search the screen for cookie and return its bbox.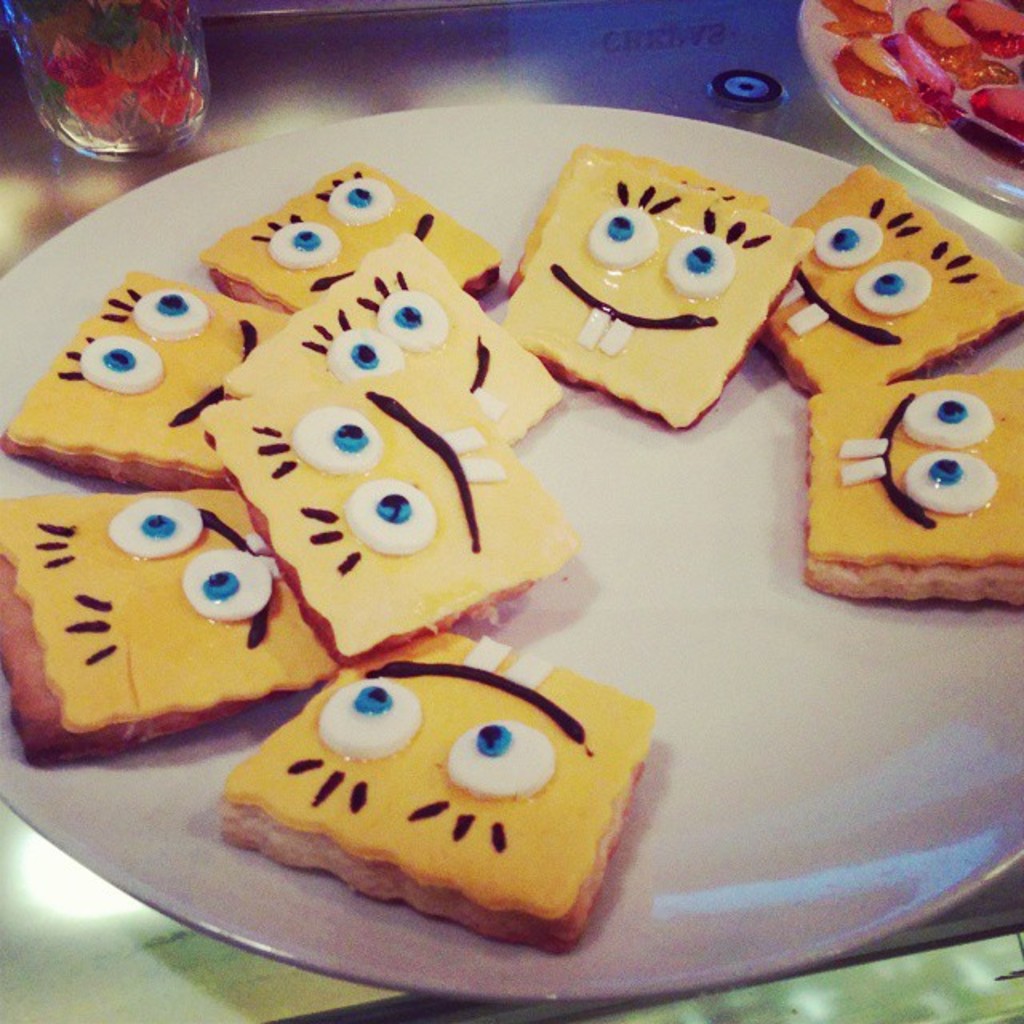
Found: locate(802, 368, 1022, 613).
